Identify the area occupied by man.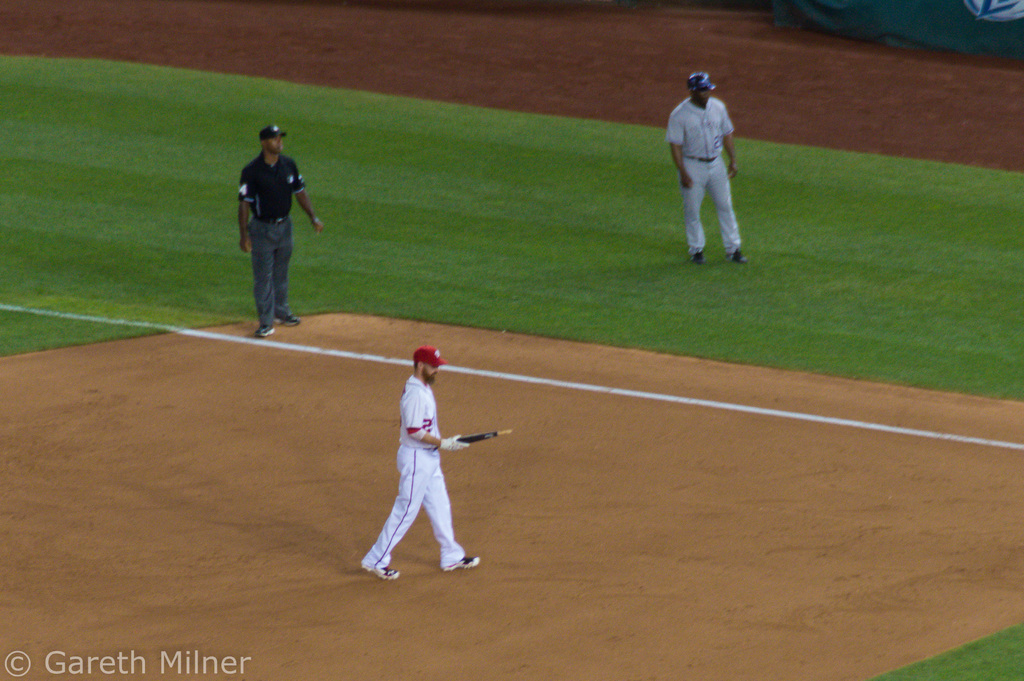
Area: 237, 127, 327, 341.
